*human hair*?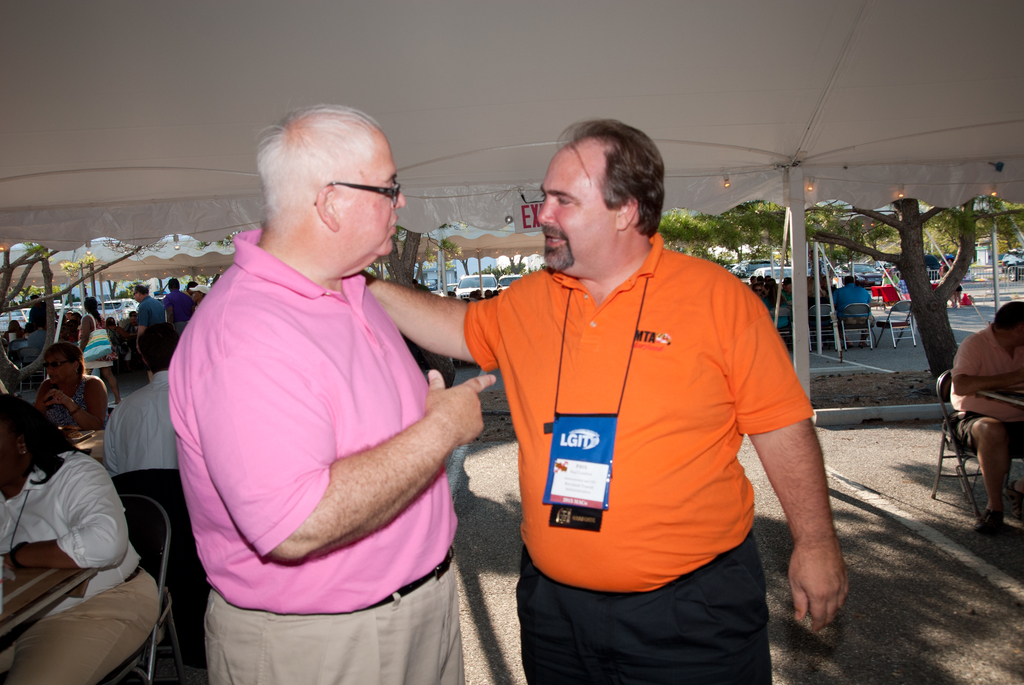
(x1=946, y1=257, x2=952, y2=261)
